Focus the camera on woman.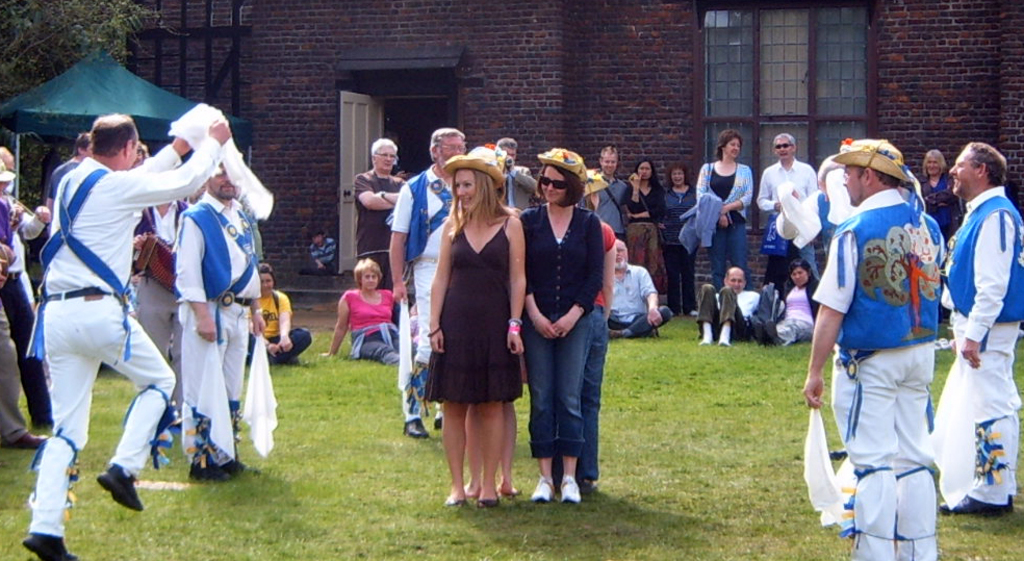
Focus region: x1=515 y1=148 x2=606 y2=504.
